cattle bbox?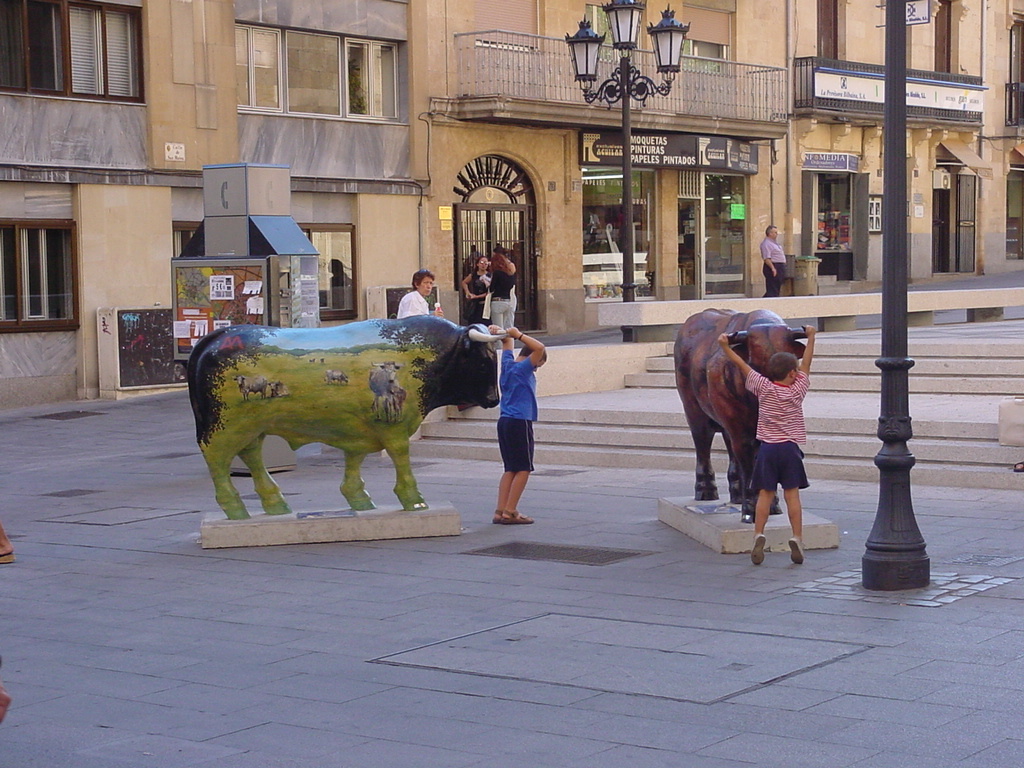
x1=187, y1=313, x2=506, y2=522
